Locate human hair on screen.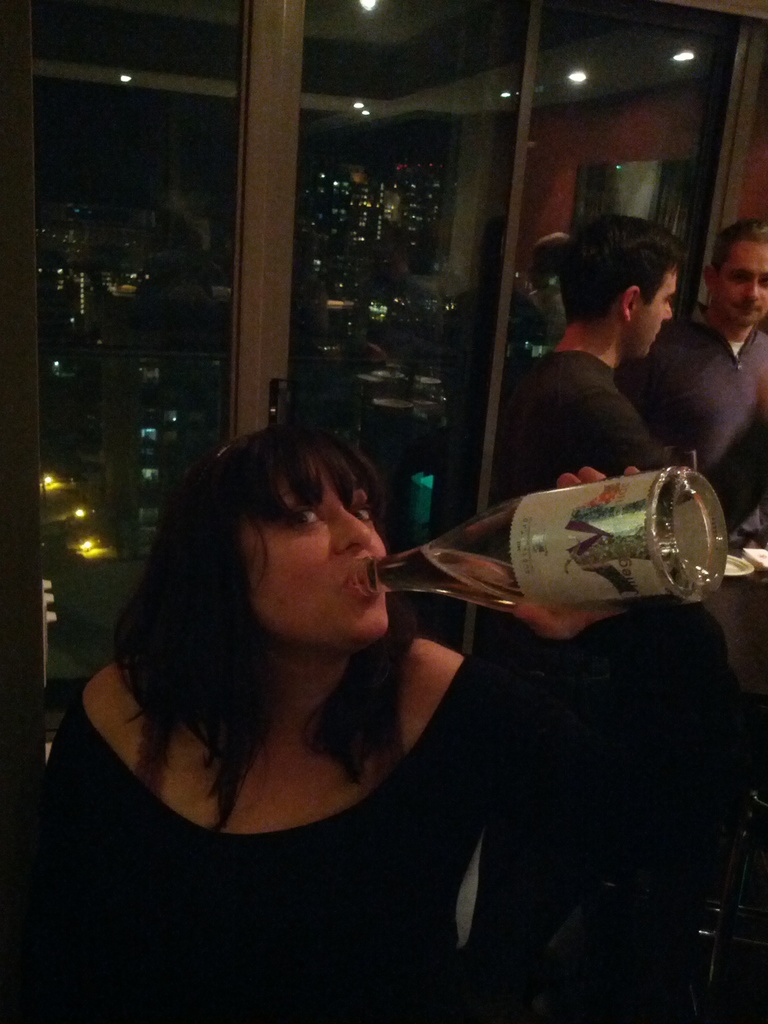
On screen at {"left": 559, "top": 216, "right": 686, "bottom": 318}.
